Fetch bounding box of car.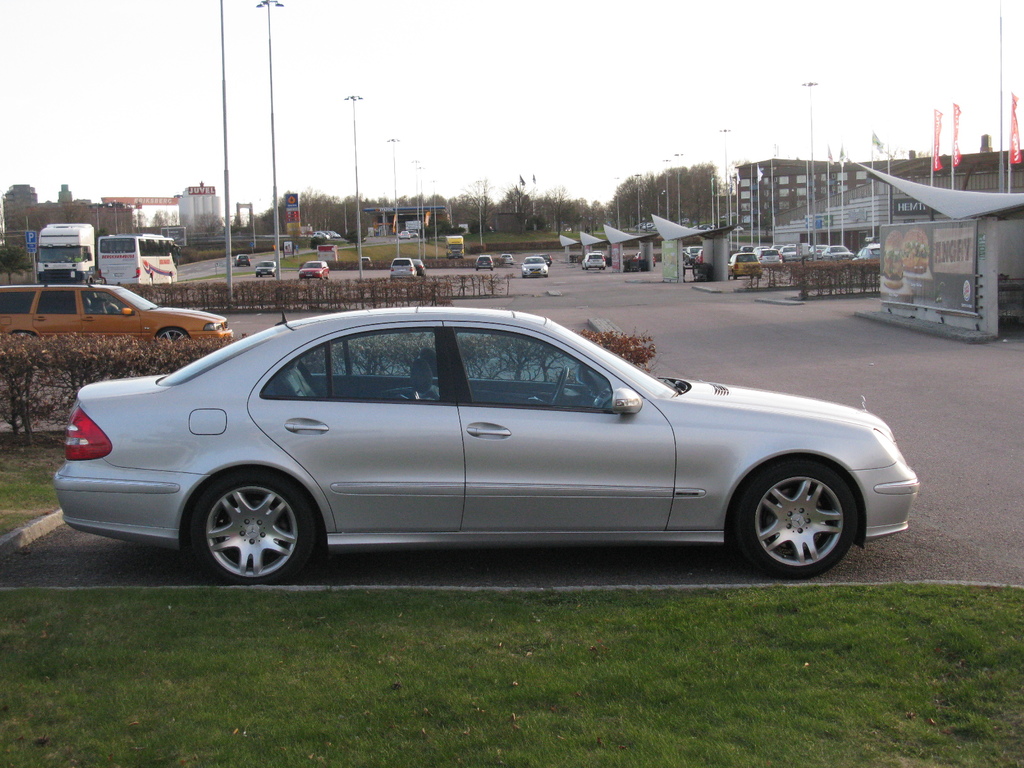
Bbox: [left=475, top=255, right=493, bottom=271].
